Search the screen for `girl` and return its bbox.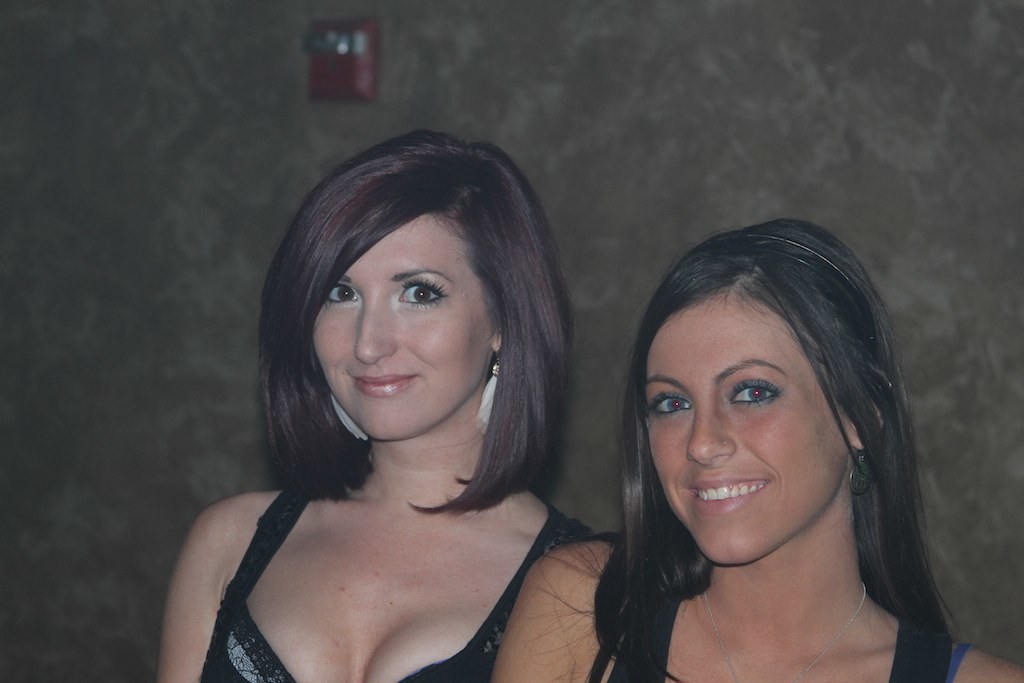
Found: rect(483, 214, 1023, 682).
